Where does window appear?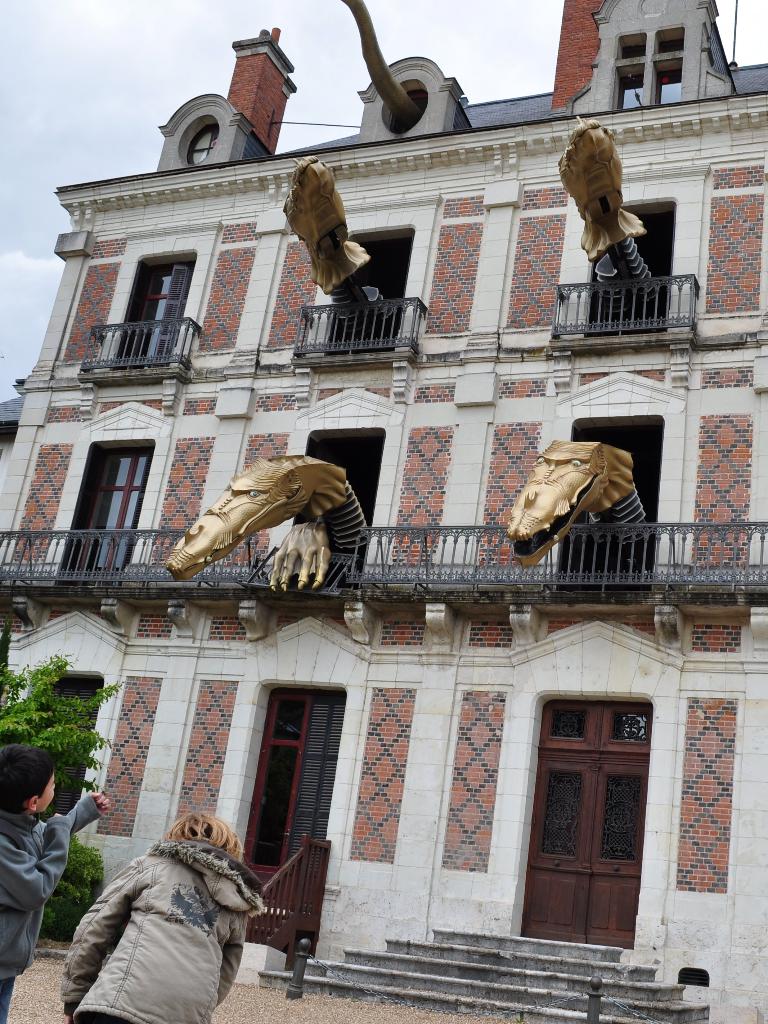
Appears at 79,440,152,574.
